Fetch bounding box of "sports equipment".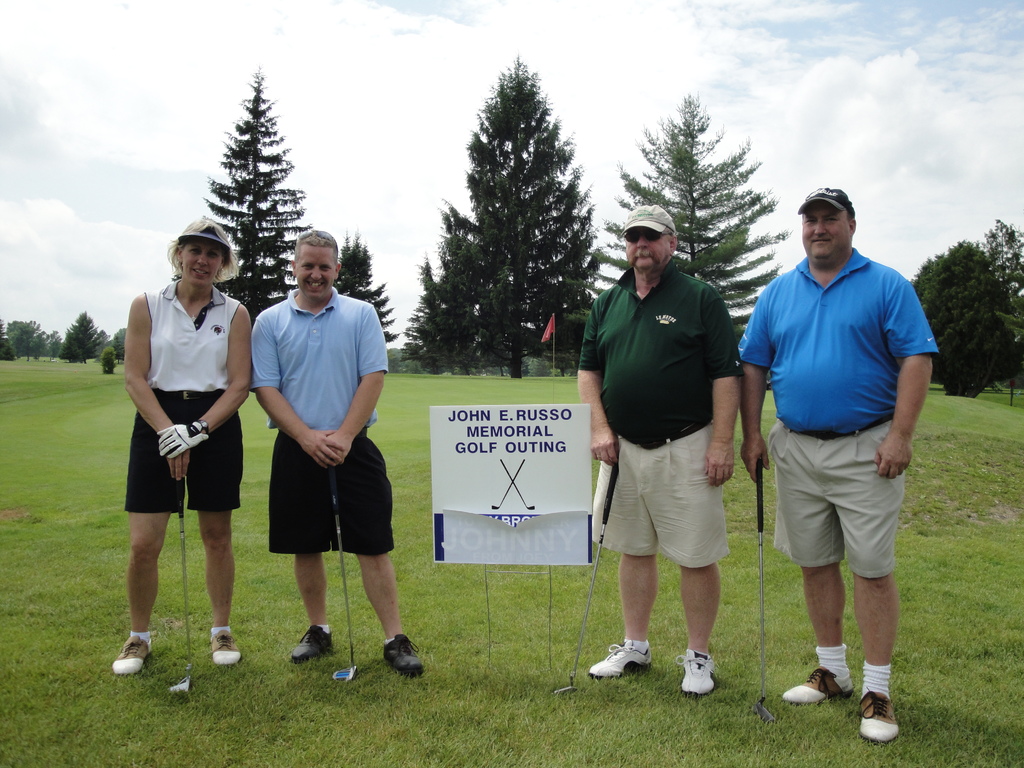
Bbox: [x1=860, y1=691, x2=896, y2=742].
